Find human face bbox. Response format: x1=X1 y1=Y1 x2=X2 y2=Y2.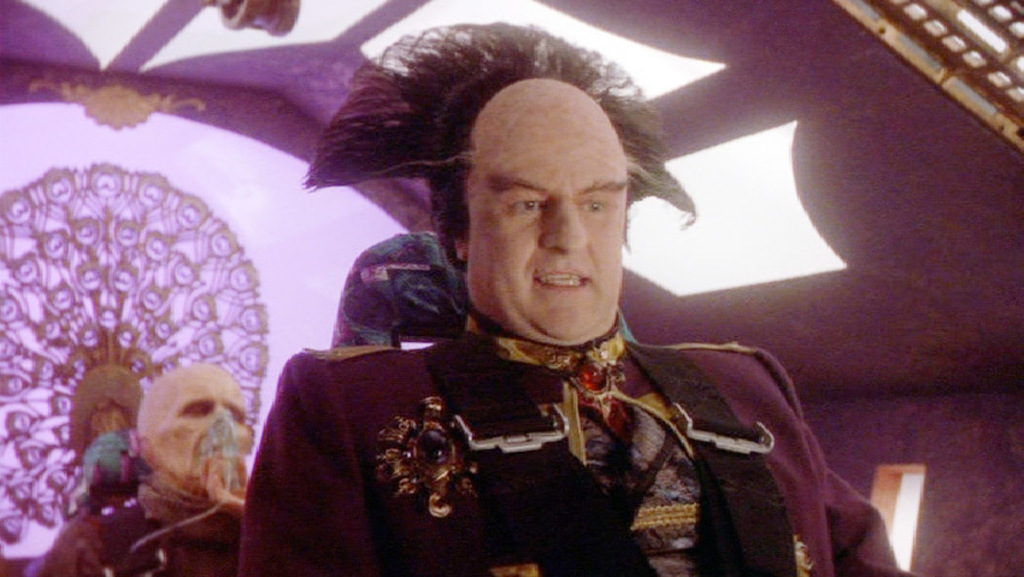
x1=463 y1=87 x2=624 y2=342.
